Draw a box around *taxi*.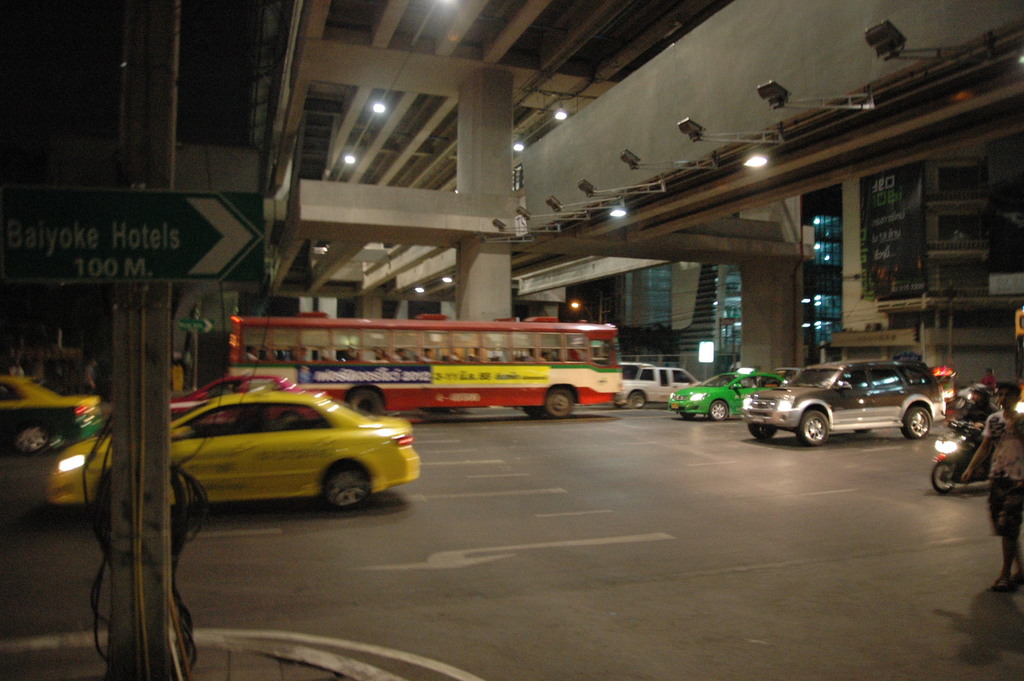
[100, 371, 441, 526].
